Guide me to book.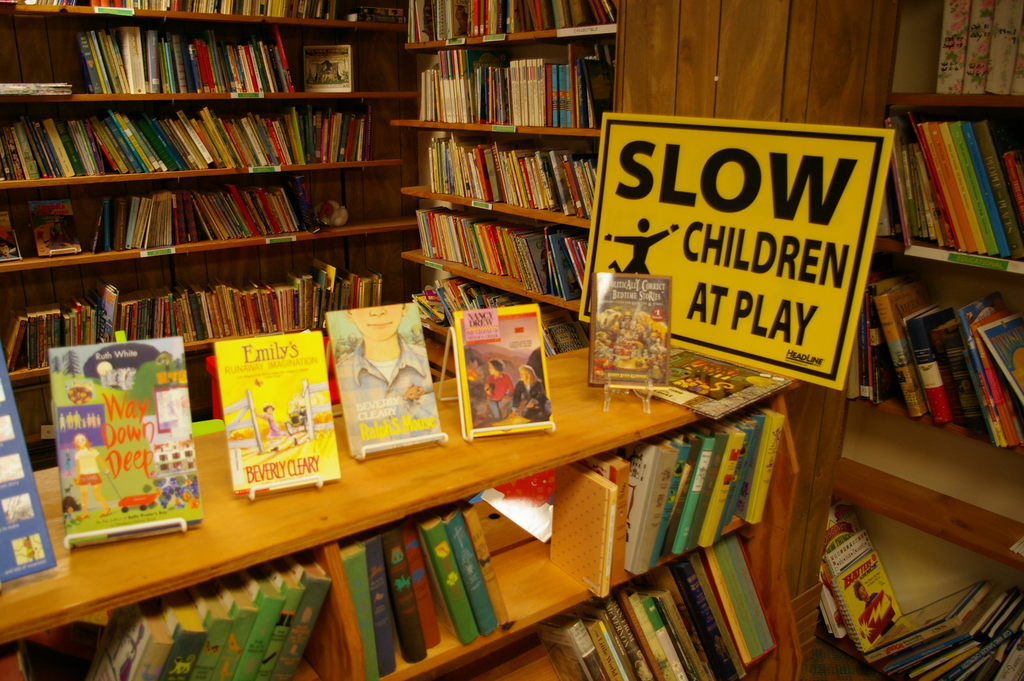
Guidance: (42, 334, 210, 542).
